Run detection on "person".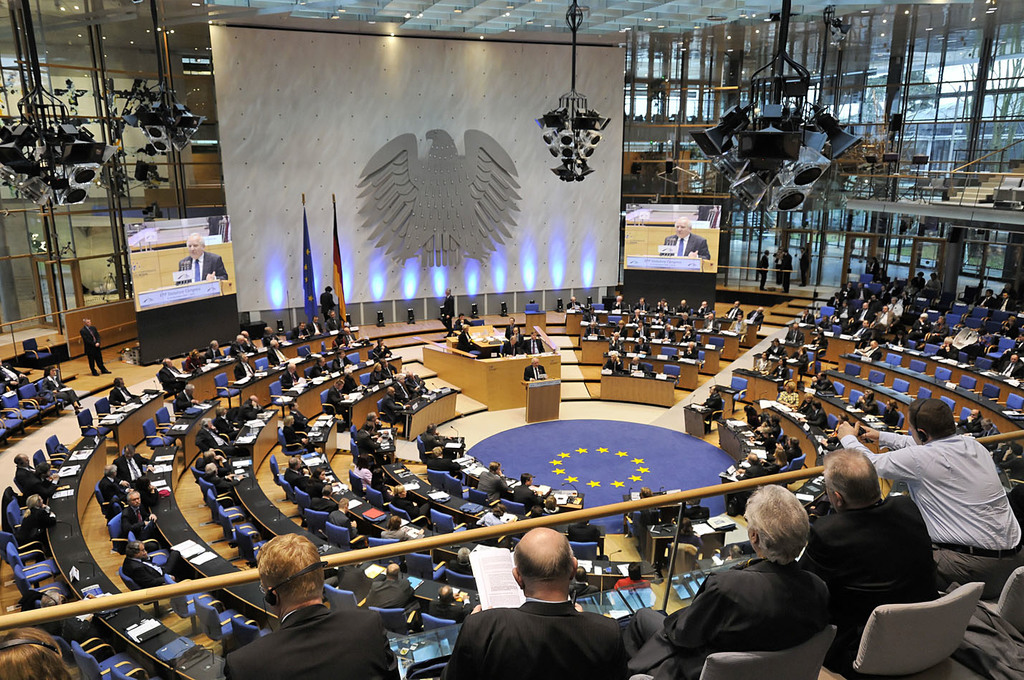
Result: <bbox>125, 545, 173, 595</bbox>.
